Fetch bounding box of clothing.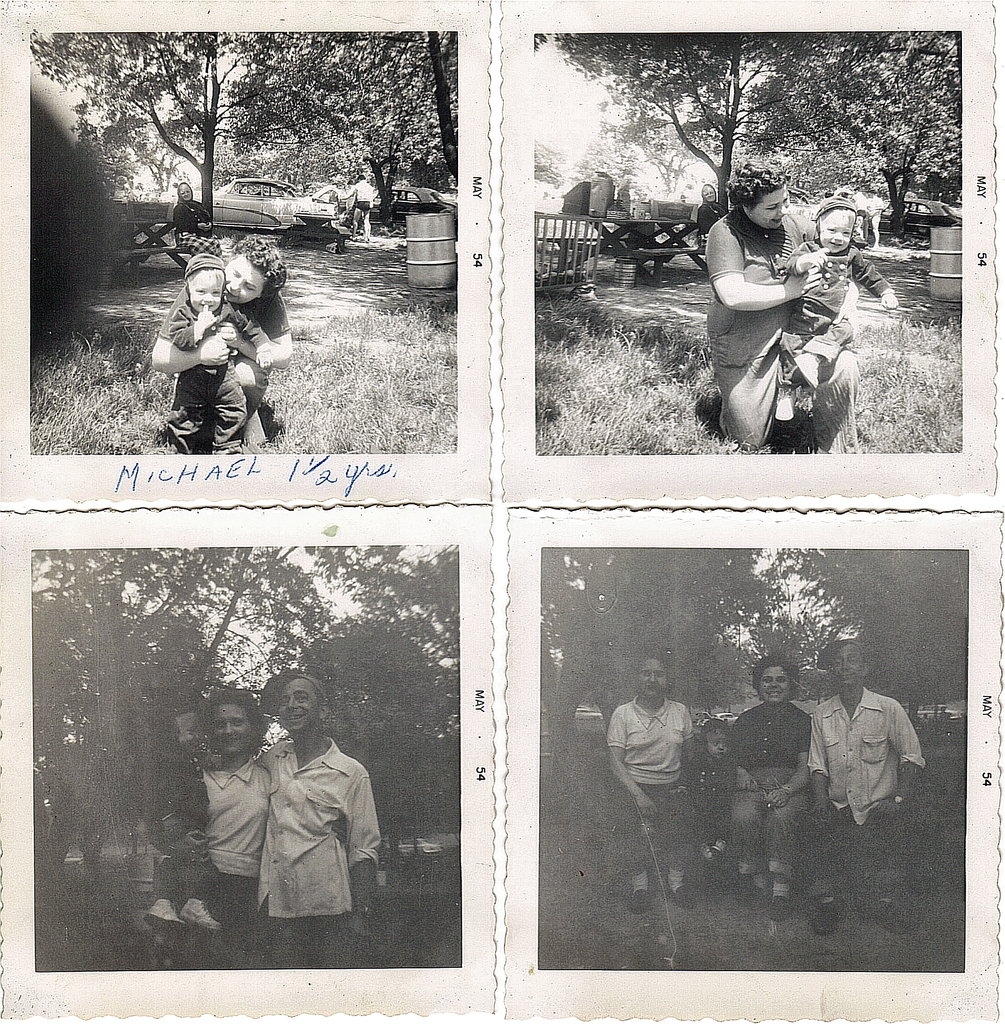
Bbox: left=250, top=739, right=385, bottom=970.
